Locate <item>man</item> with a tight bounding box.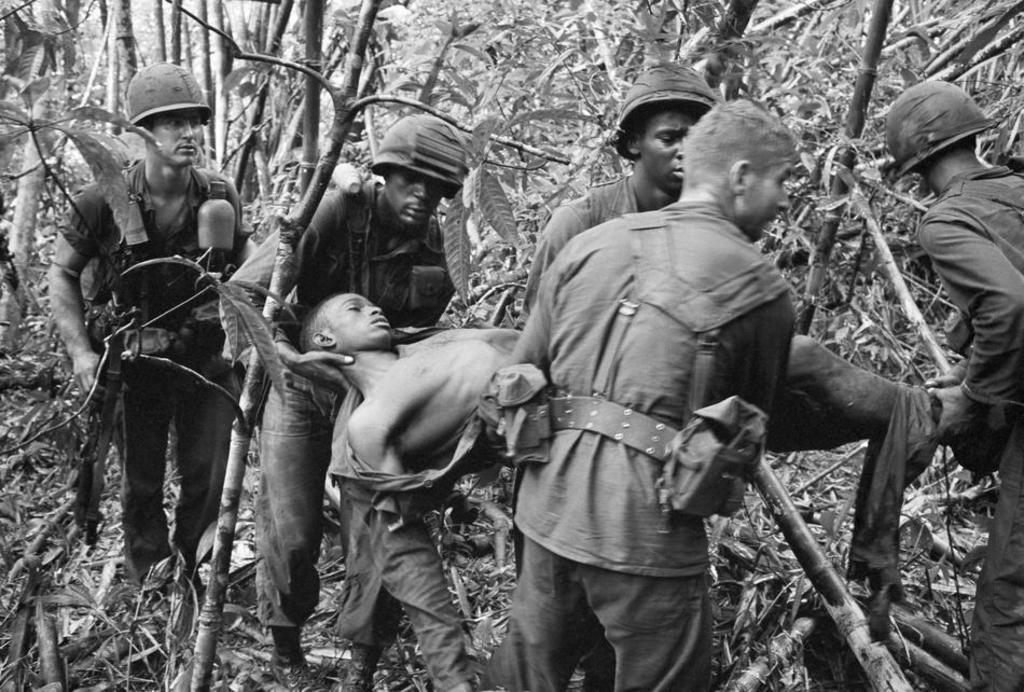
<region>47, 58, 261, 587</region>.
